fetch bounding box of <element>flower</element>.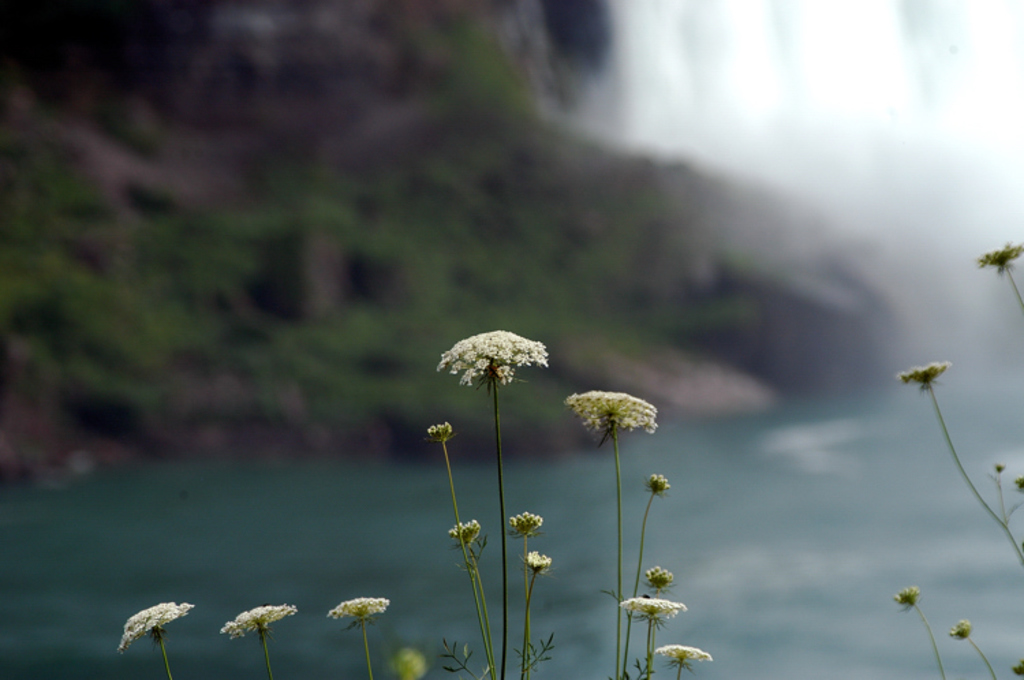
Bbox: Rect(328, 593, 399, 628).
